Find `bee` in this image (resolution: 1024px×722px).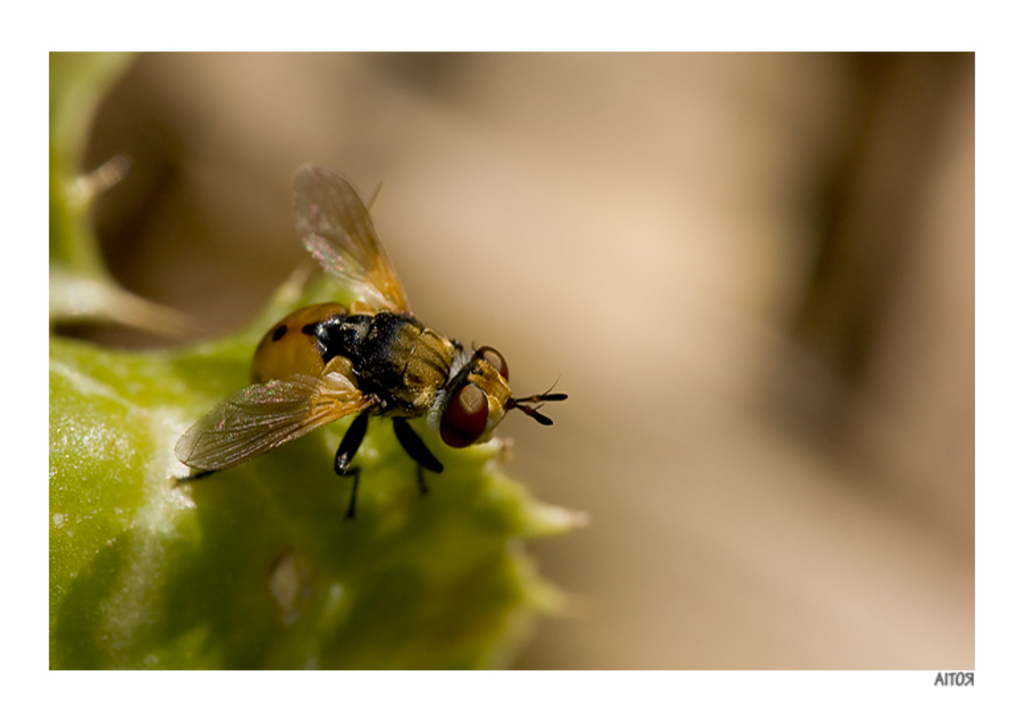
169:165:568:537.
